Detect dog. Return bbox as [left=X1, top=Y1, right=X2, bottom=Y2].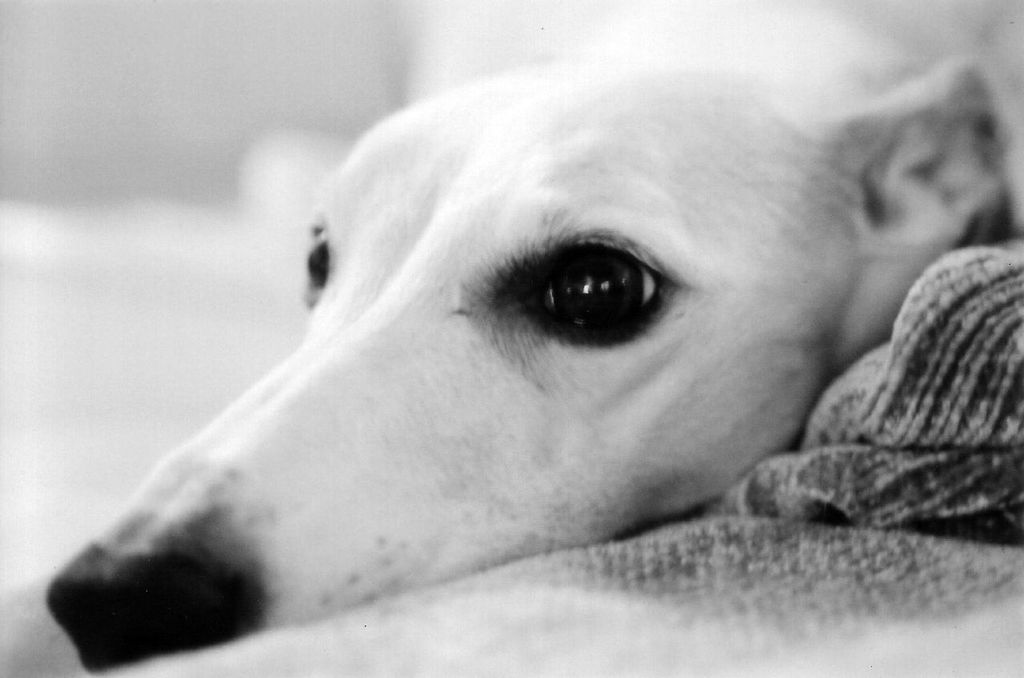
[left=42, top=0, right=1023, bottom=673].
